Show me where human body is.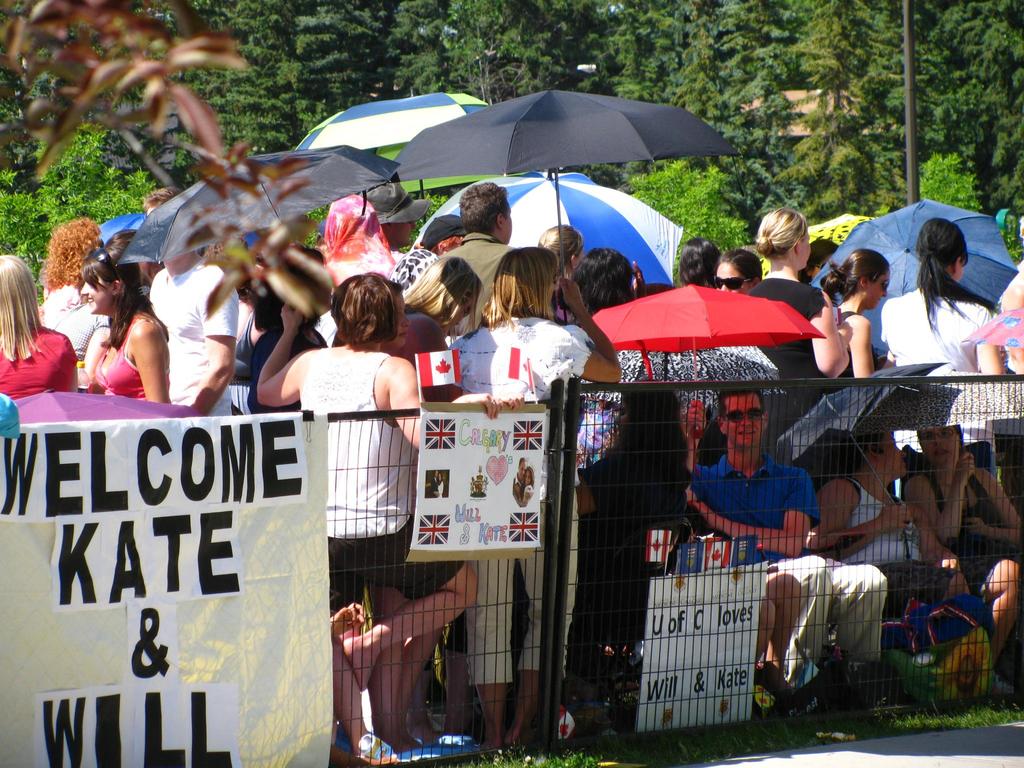
human body is at locate(438, 178, 510, 330).
